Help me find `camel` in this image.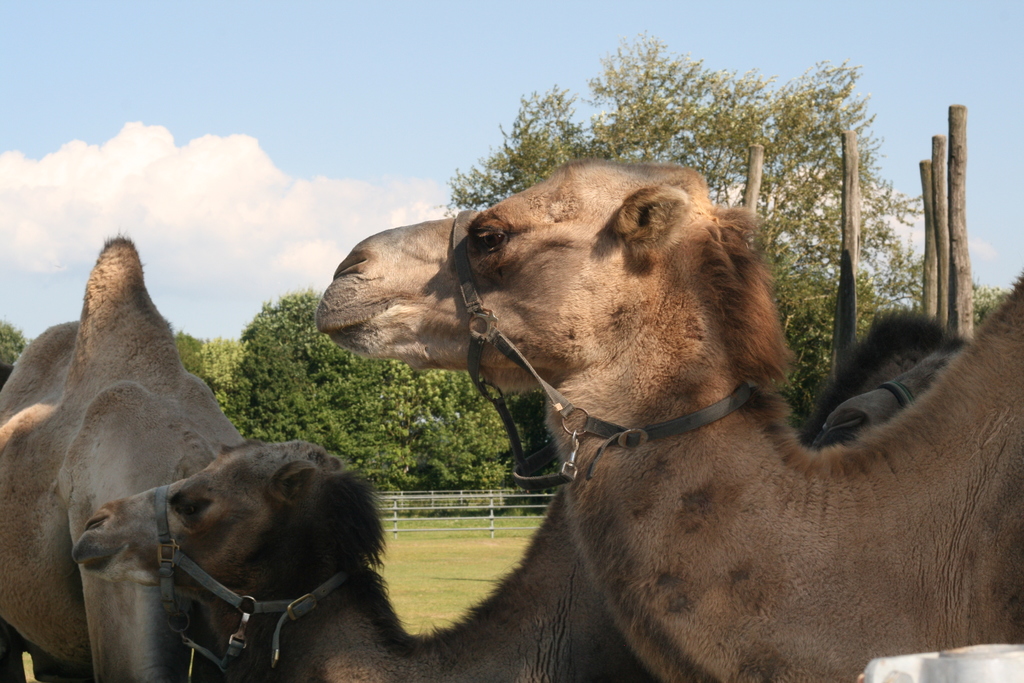
Found it: crop(0, 224, 264, 682).
